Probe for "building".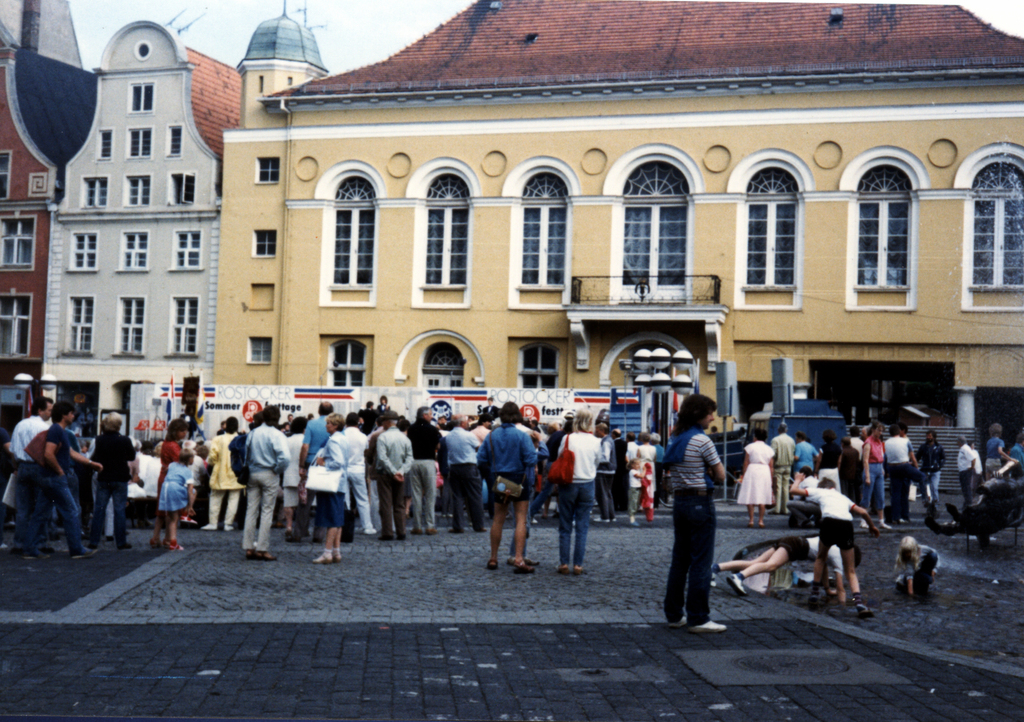
Probe result: (left=39, top=6, right=246, bottom=423).
